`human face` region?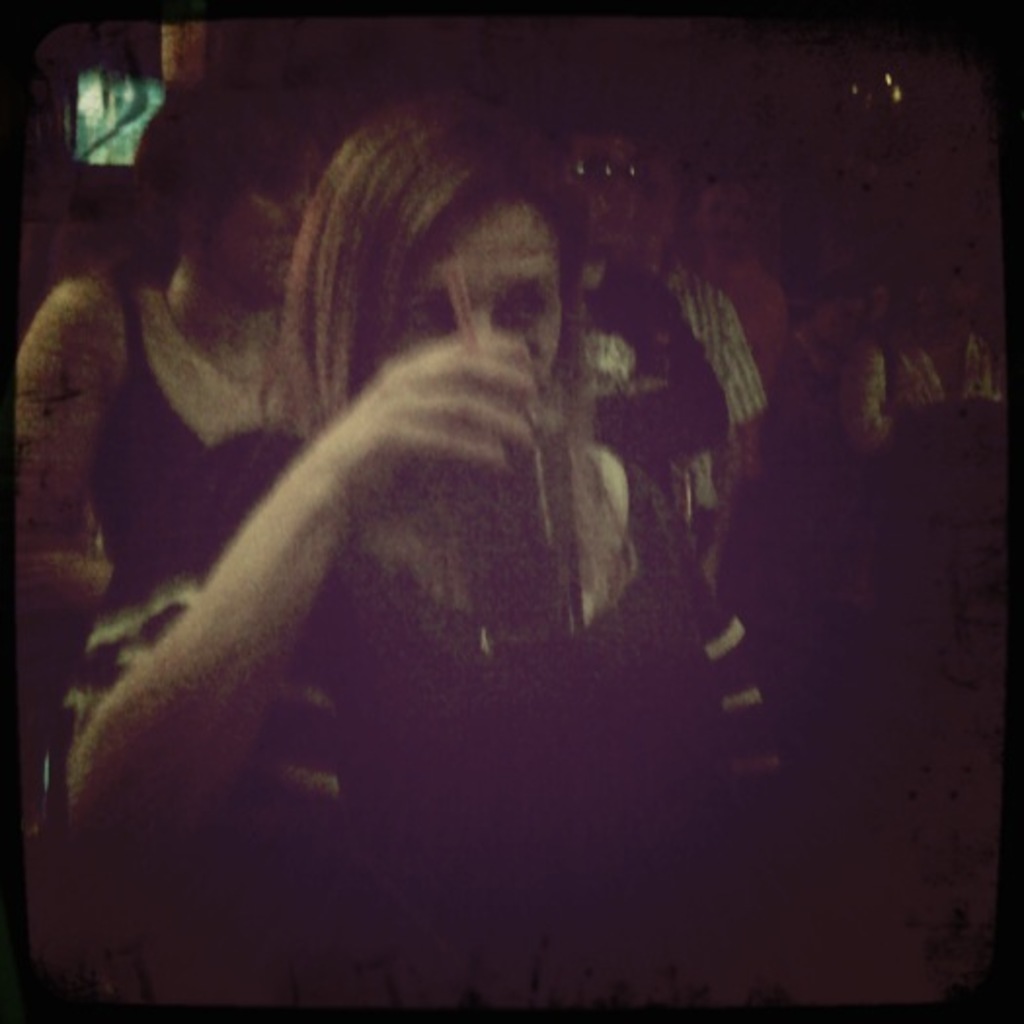
(382,193,564,396)
